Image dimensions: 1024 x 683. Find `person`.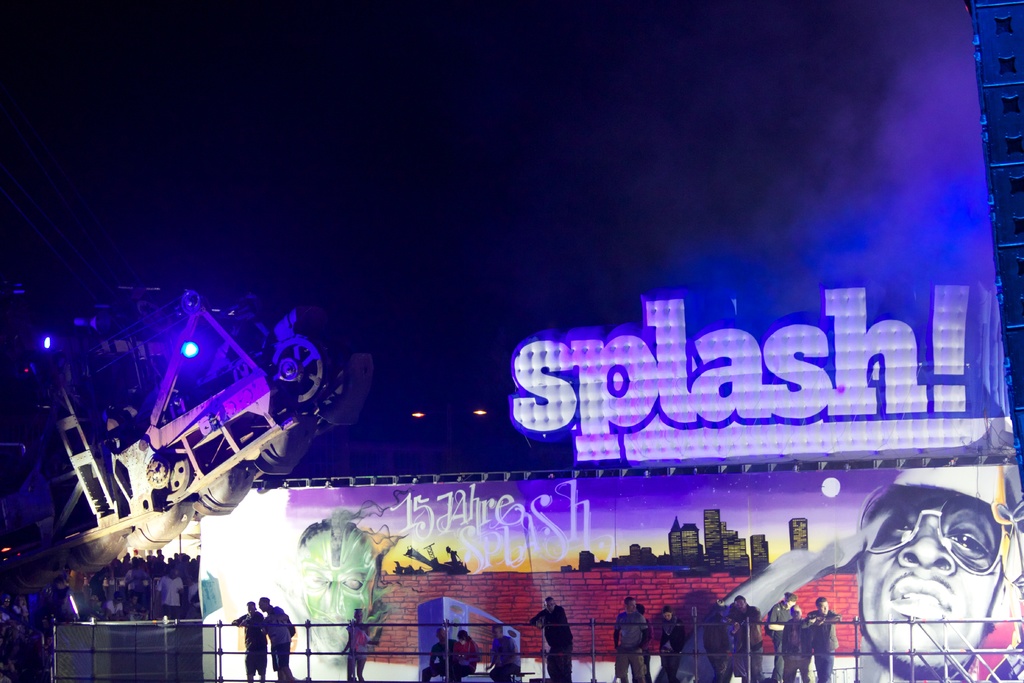
<region>531, 599, 574, 682</region>.
